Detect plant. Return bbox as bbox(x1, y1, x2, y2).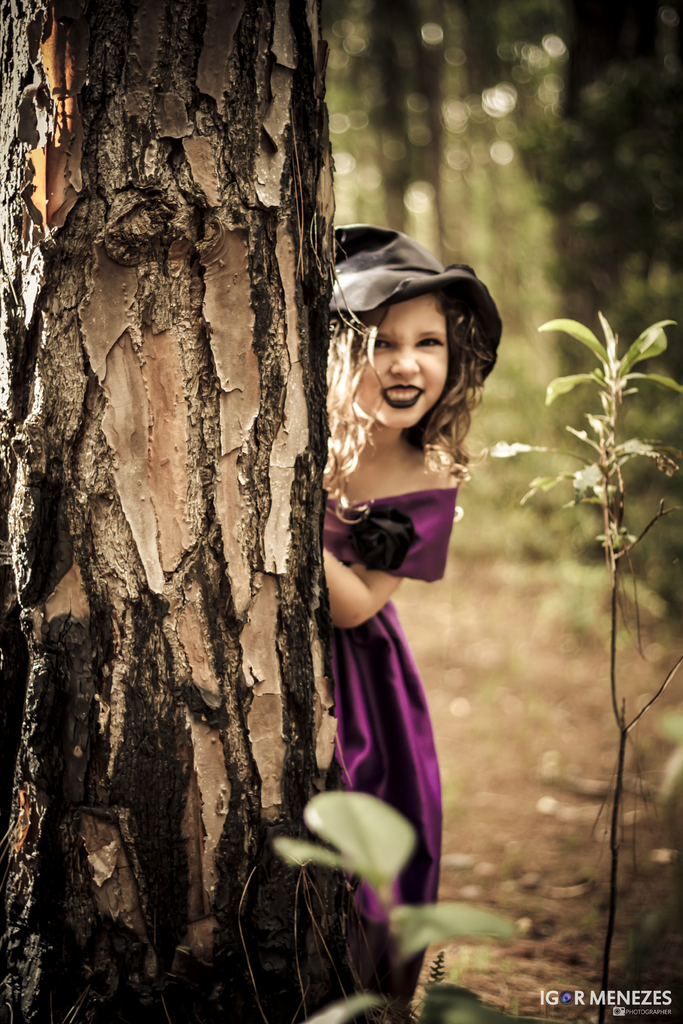
bbox(480, 313, 682, 1015).
